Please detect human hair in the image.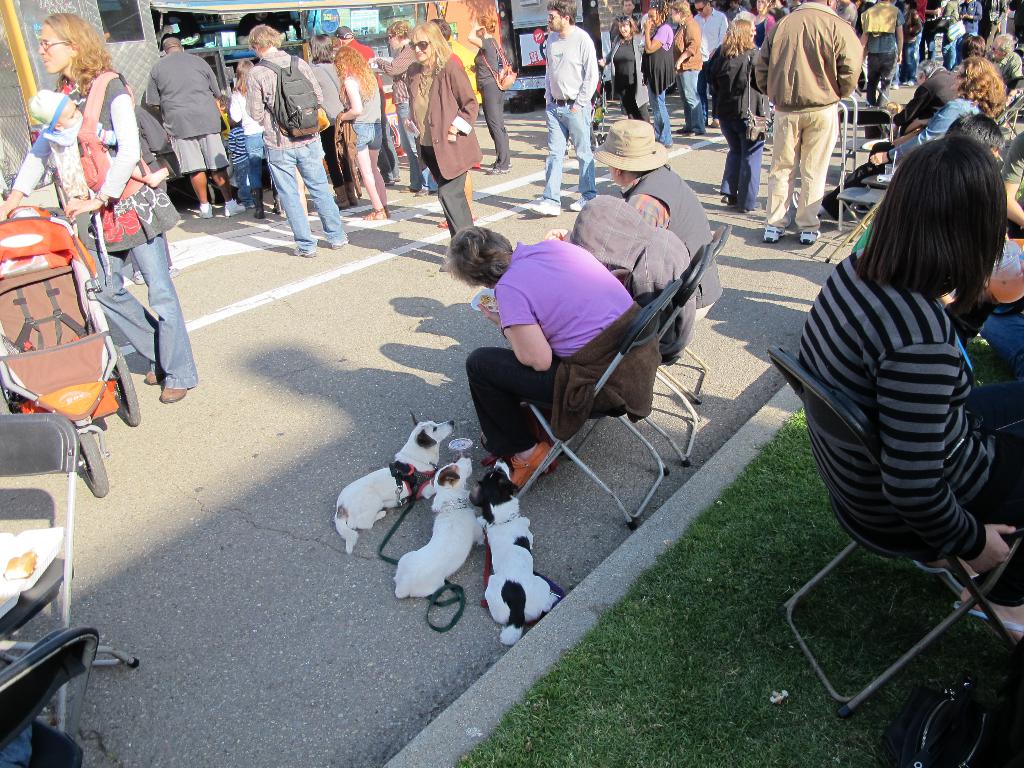
x1=214, y1=93, x2=232, y2=114.
